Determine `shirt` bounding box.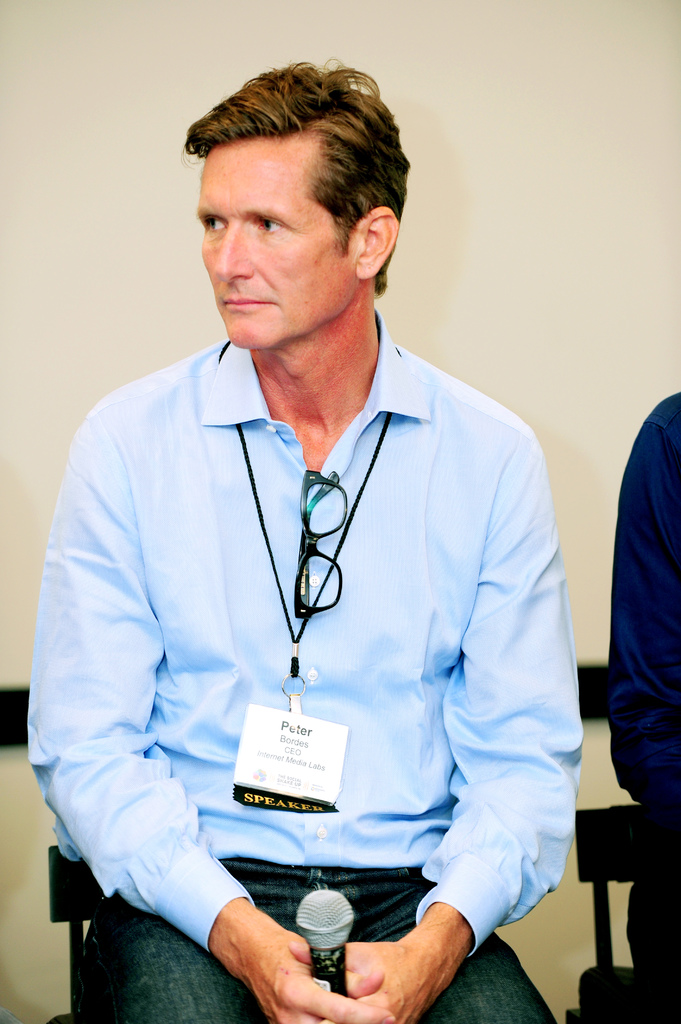
Determined: bbox=(19, 307, 586, 961).
